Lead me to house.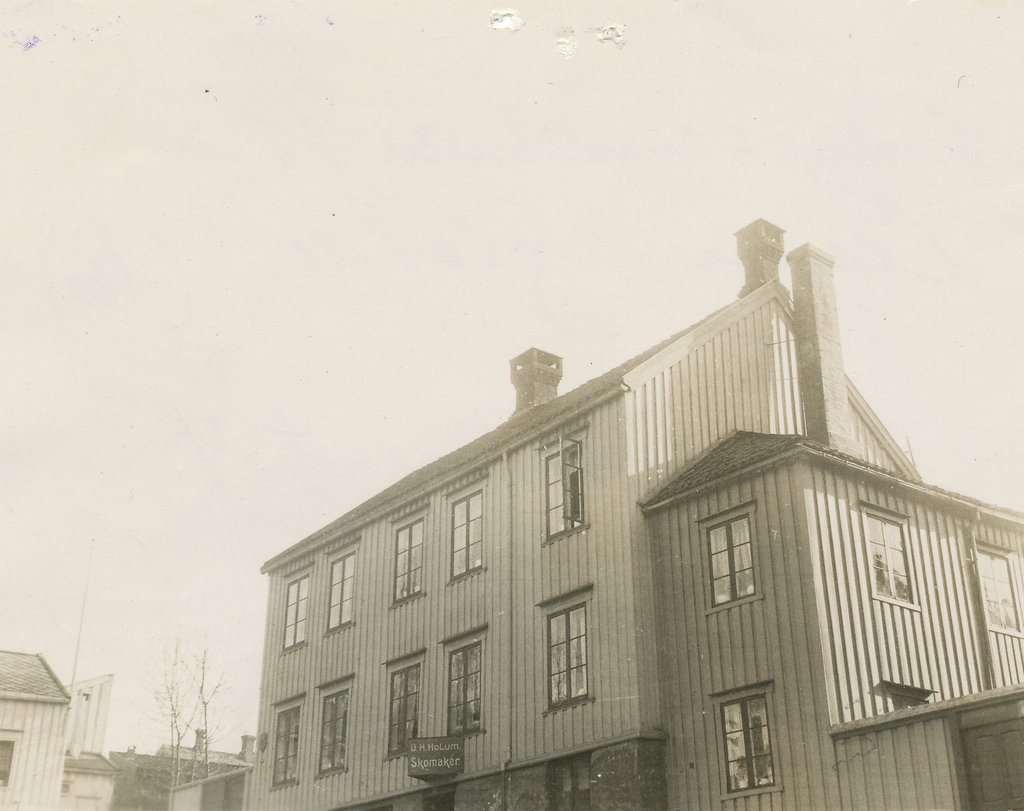
Lead to {"left": 253, "top": 223, "right": 1023, "bottom": 810}.
